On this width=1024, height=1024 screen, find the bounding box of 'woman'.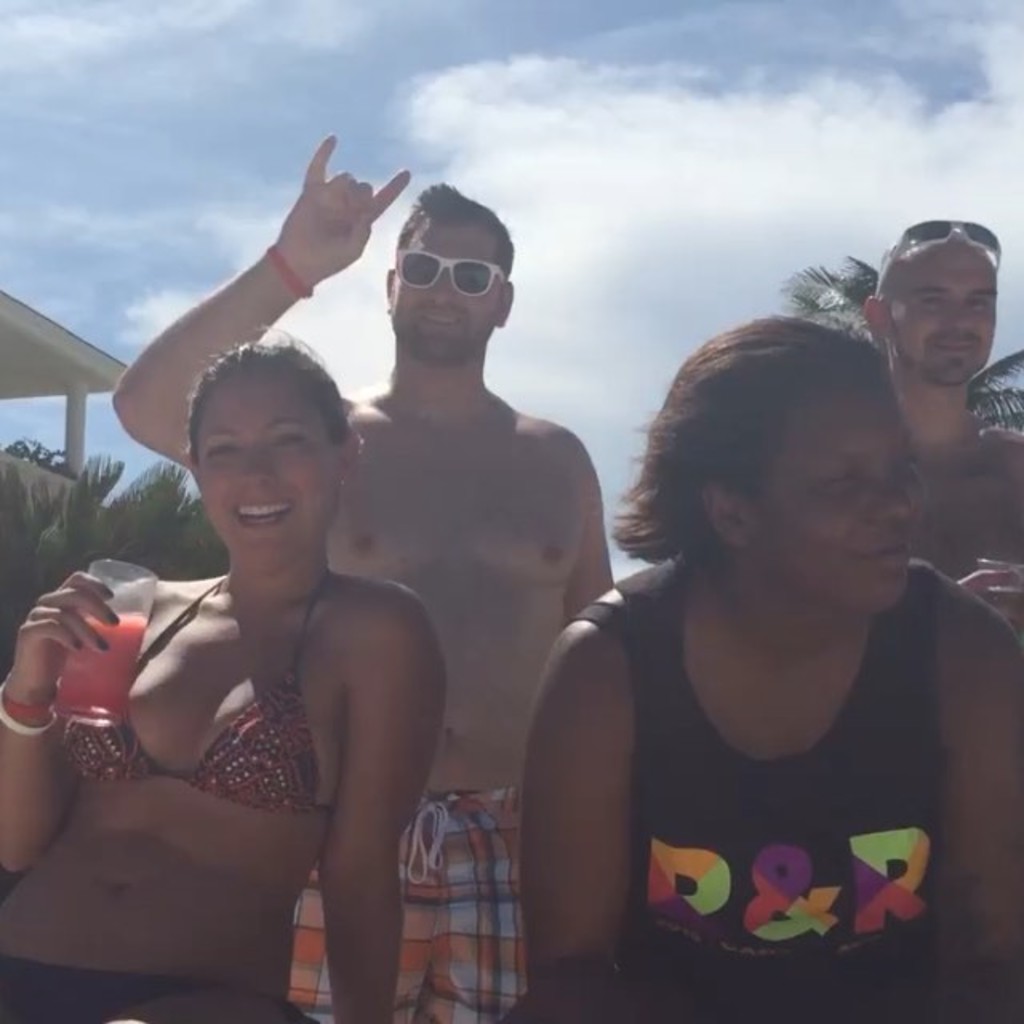
Bounding box: [0,323,437,1022].
